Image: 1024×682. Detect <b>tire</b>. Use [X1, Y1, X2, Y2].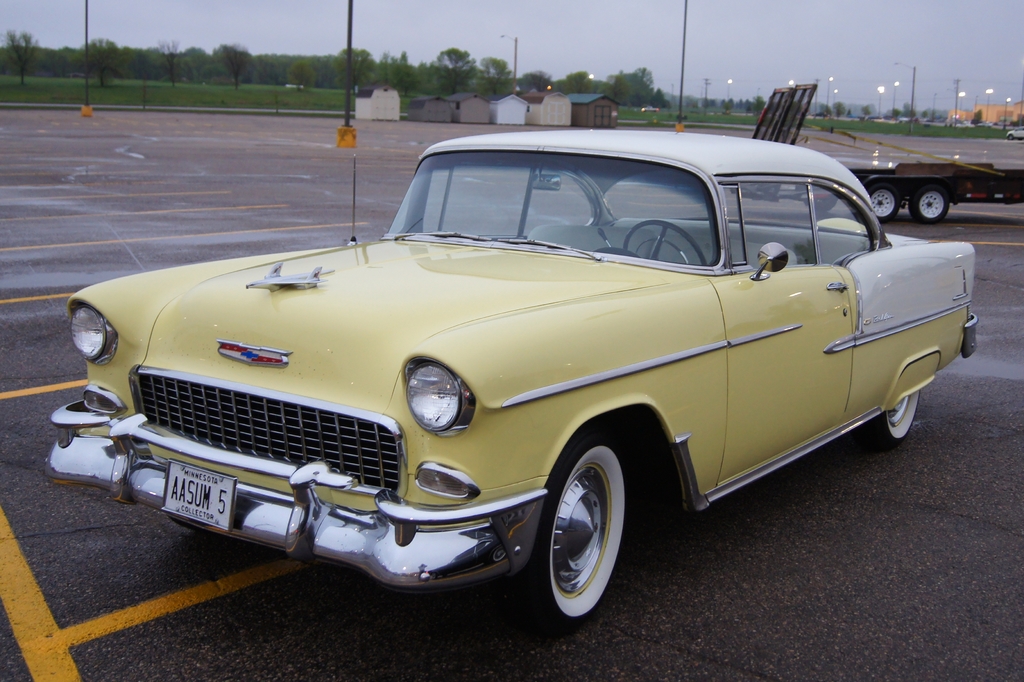
[532, 445, 635, 632].
